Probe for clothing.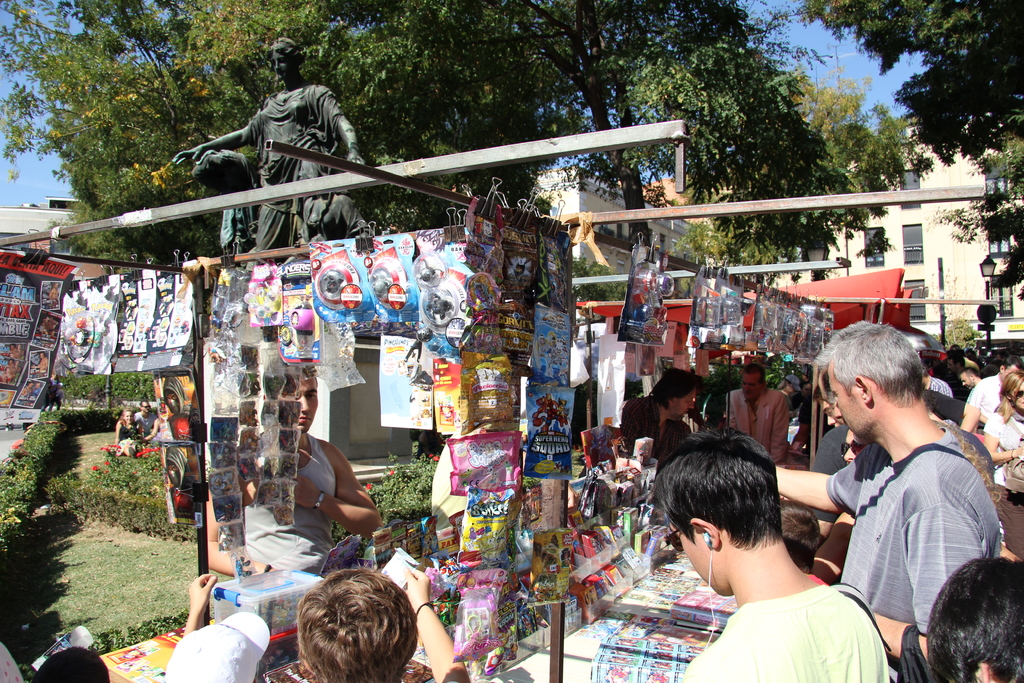
Probe result: (x1=244, y1=432, x2=336, y2=577).
